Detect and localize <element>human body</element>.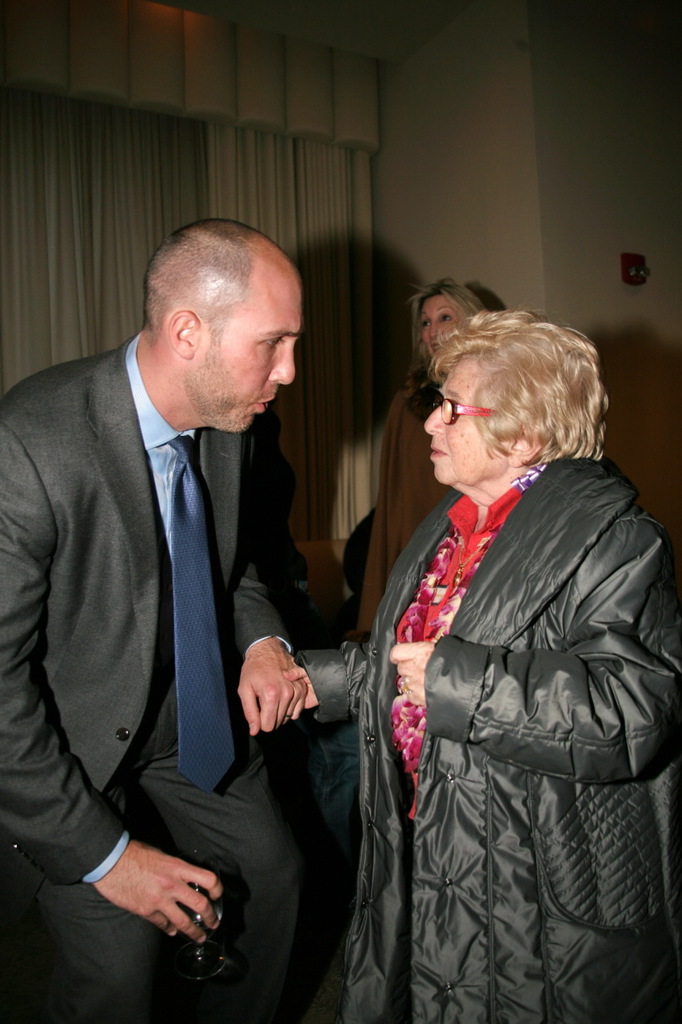
Localized at (x1=0, y1=336, x2=302, y2=1023).
